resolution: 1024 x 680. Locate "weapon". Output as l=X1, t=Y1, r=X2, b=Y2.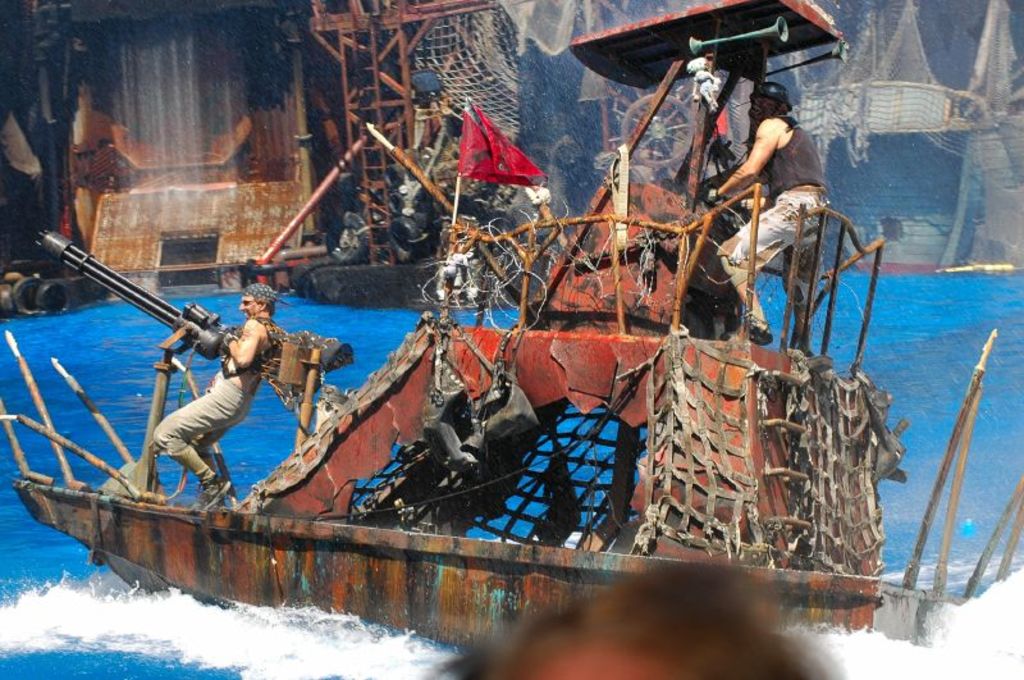
l=35, t=228, r=232, b=357.
